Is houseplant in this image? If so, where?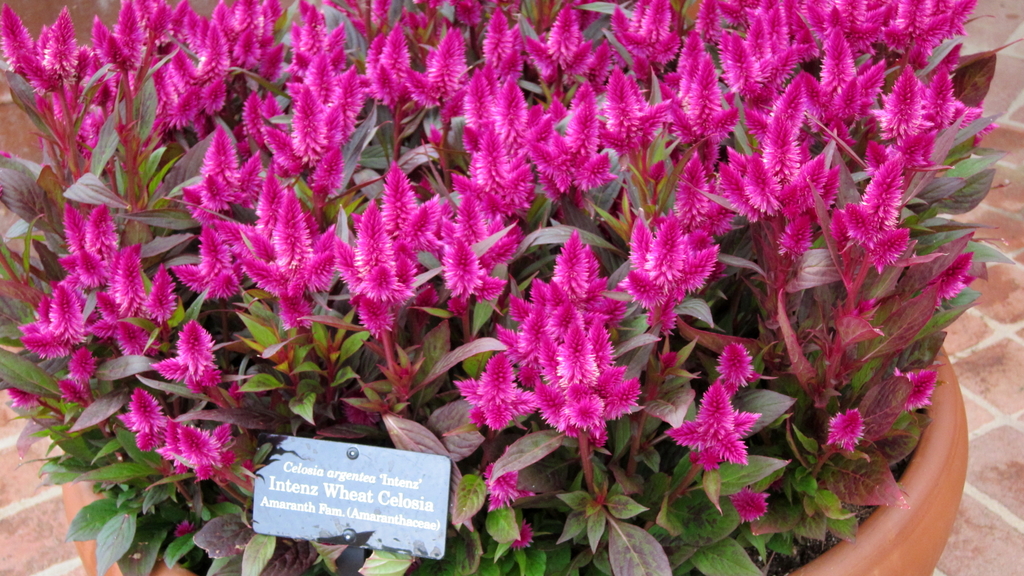
Yes, at {"left": 2, "top": 0, "right": 1023, "bottom": 575}.
